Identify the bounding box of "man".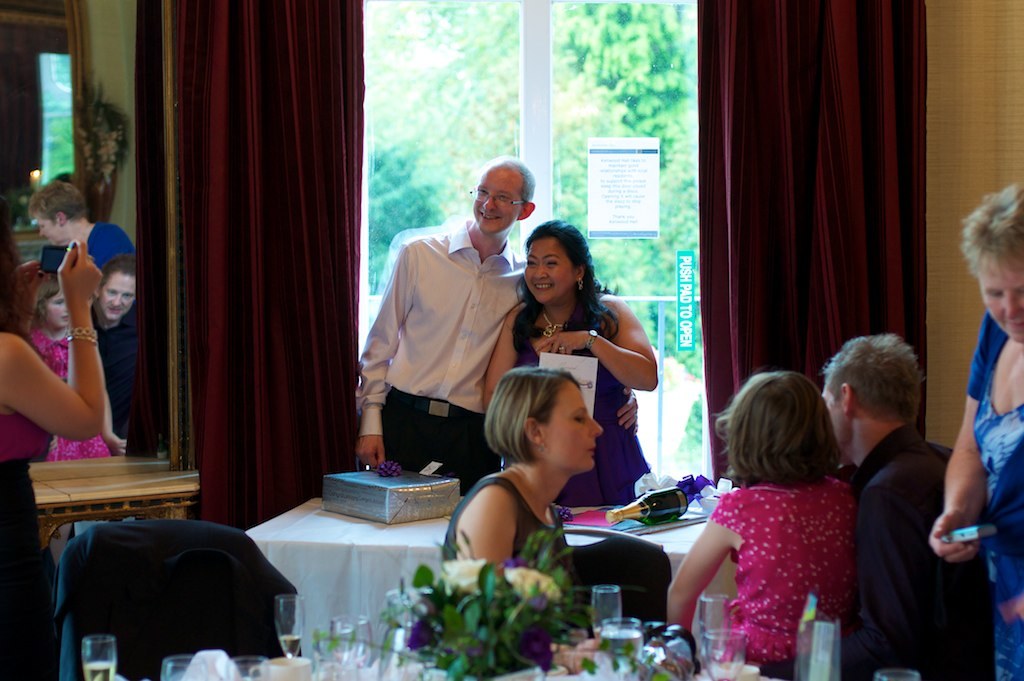
Rect(355, 158, 640, 501).
